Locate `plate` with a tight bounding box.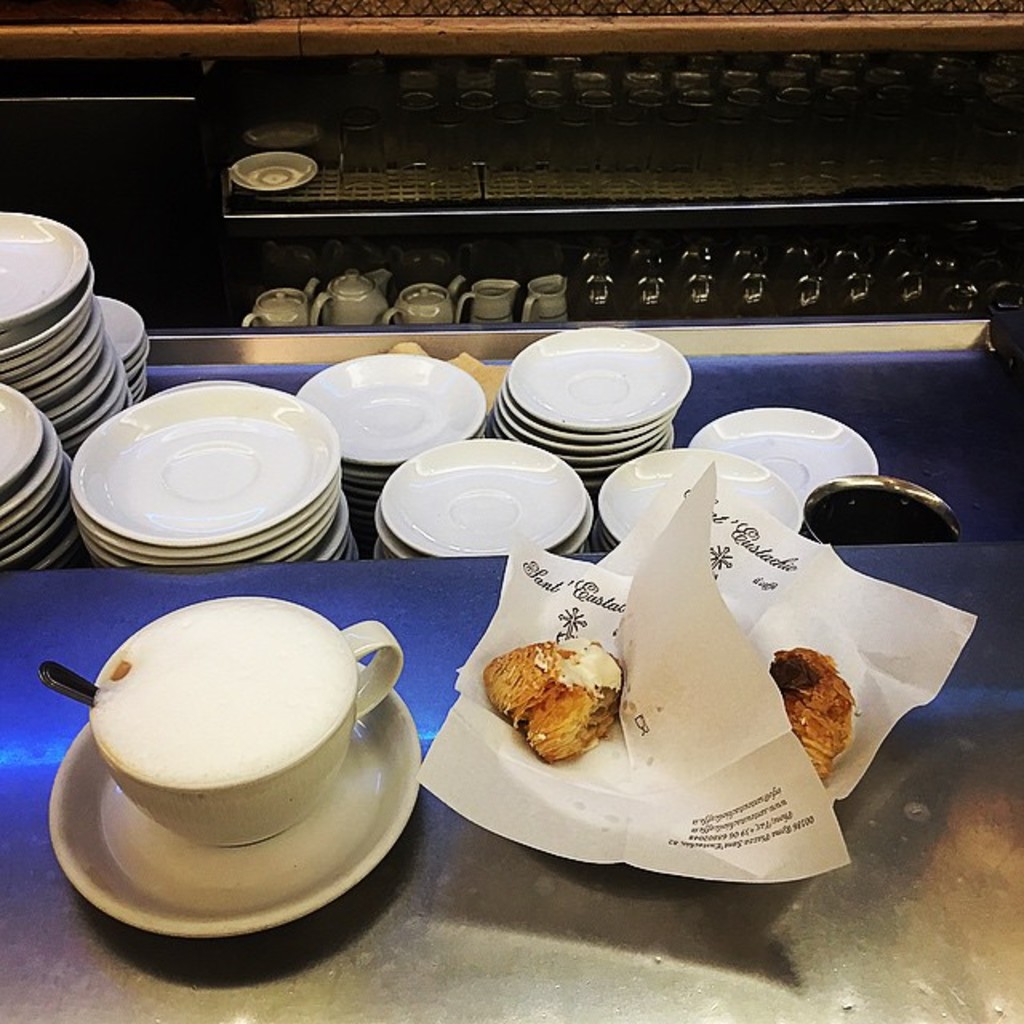
x1=691 y1=400 x2=888 y2=541.
